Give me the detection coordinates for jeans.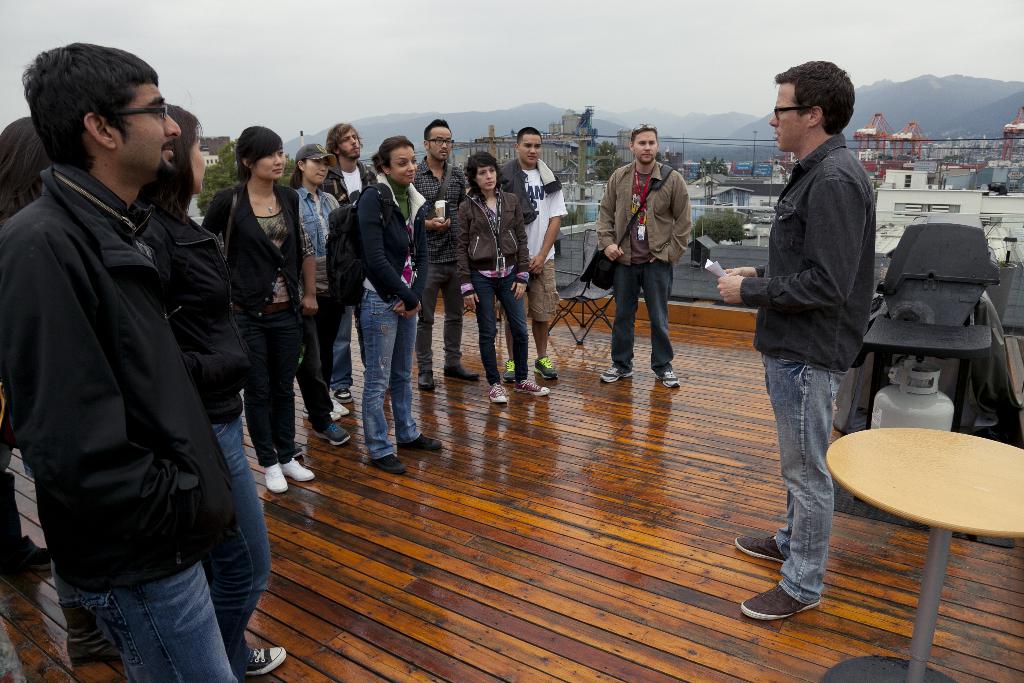
(356,288,419,466).
